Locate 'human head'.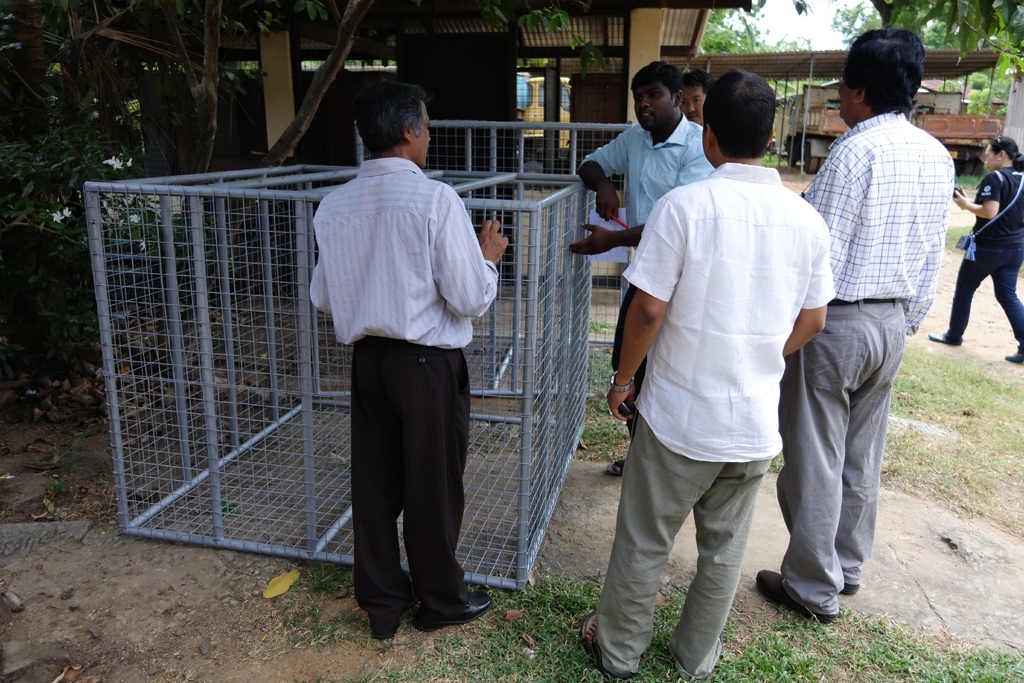
Bounding box: (left=349, top=78, right=432, bottom=169).
